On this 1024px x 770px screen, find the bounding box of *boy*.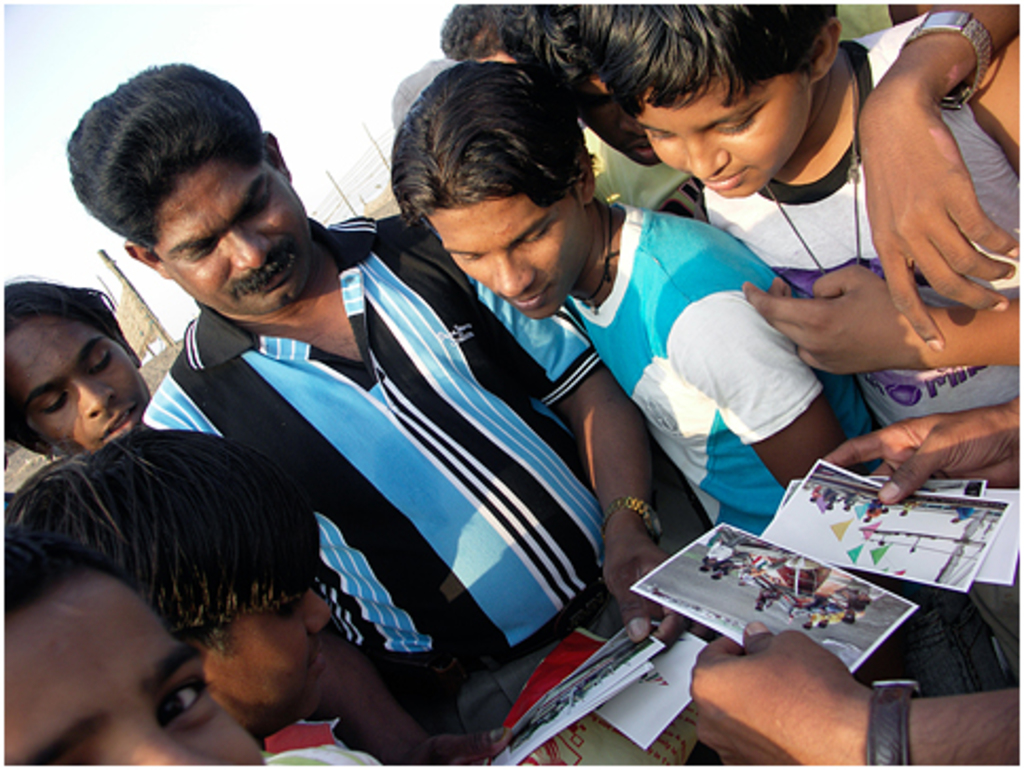
Bounding box: (left=0, top=525, right=387, bottom=768).
